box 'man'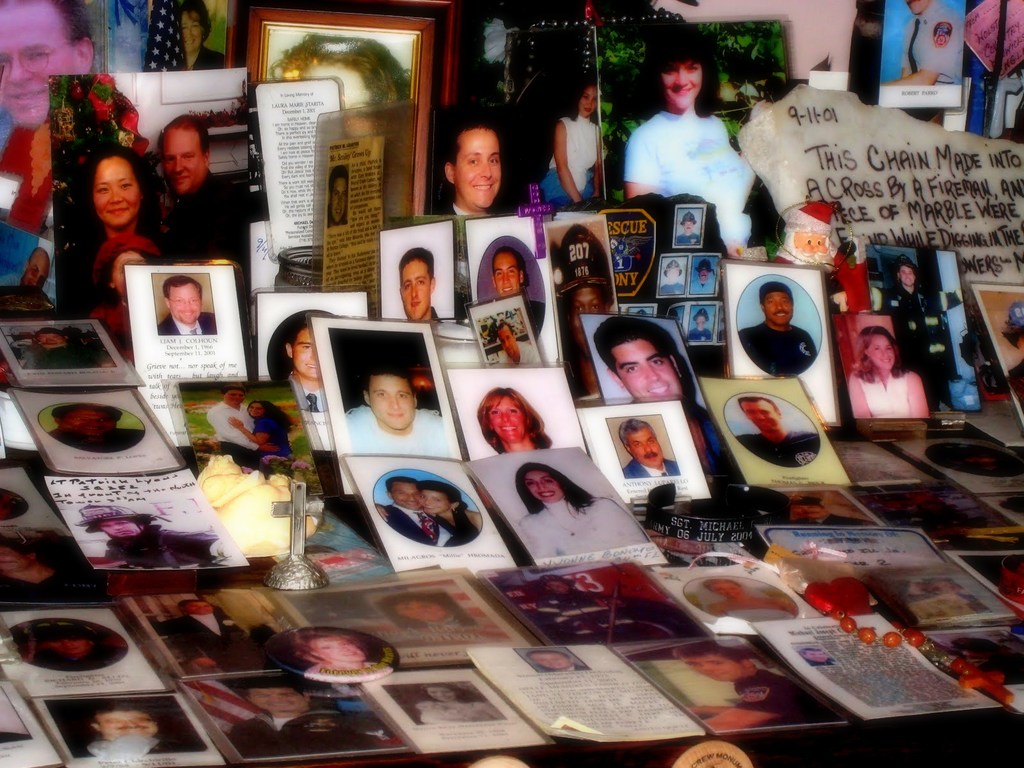
1:0:97:244
